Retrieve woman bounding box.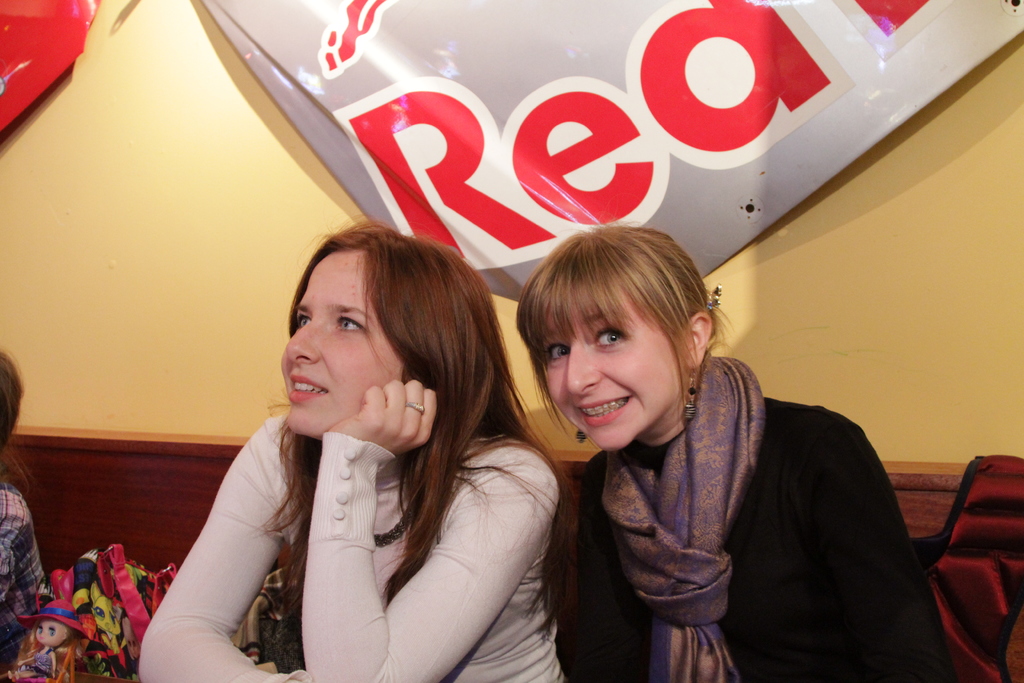
Bounding box: BBox(516, 229, 960, 682).
